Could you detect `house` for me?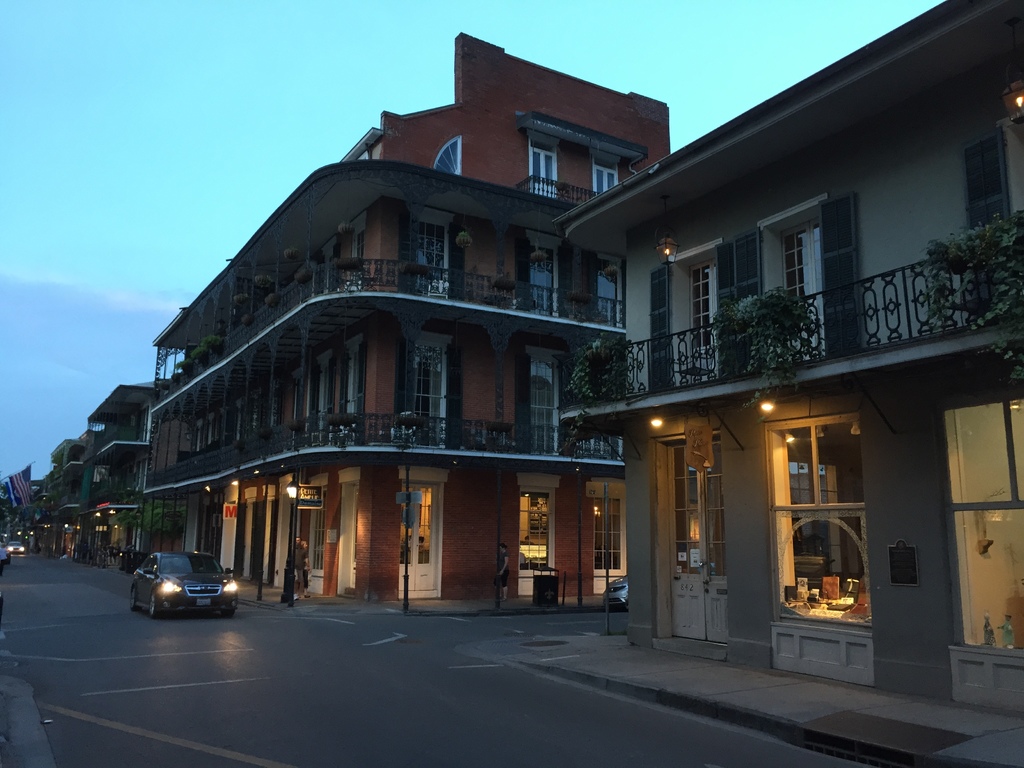
Detection result: 51 378 170 577.
